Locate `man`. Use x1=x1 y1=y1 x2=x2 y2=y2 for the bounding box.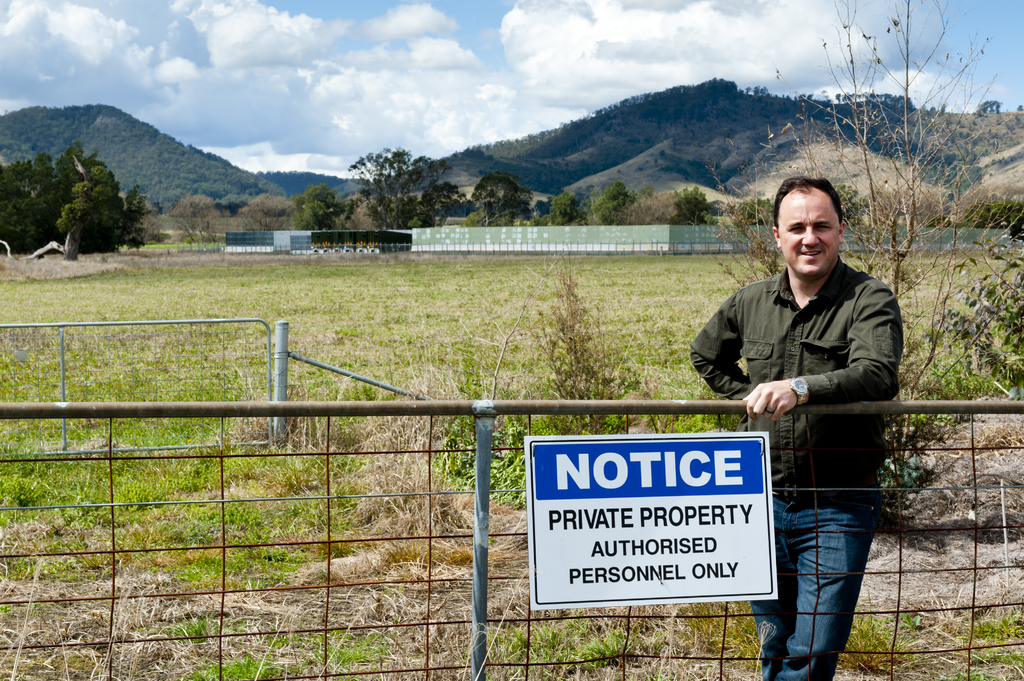
x1=690 y1=179 x2=917 y2=669.
